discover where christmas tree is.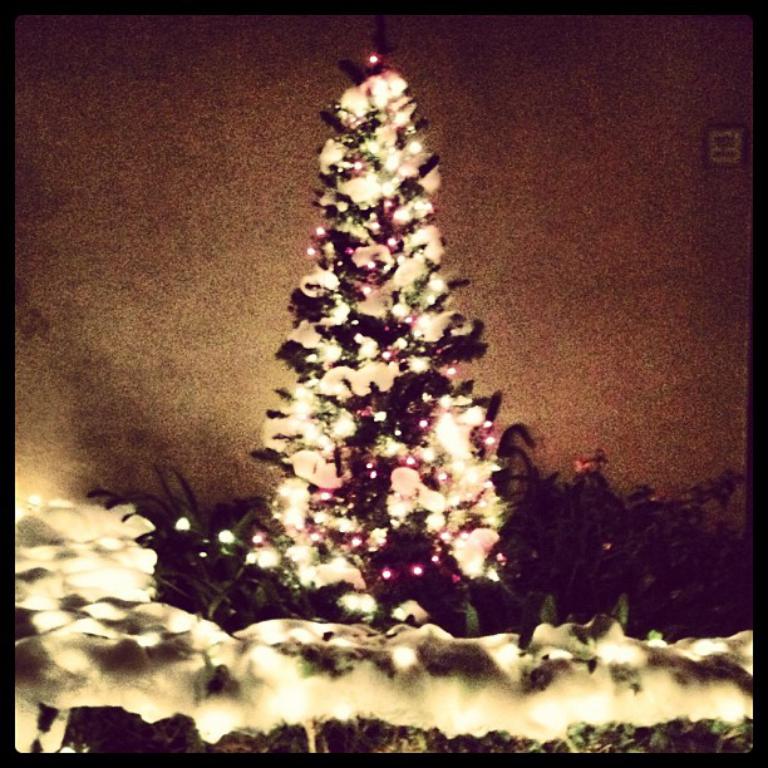
Discovered at box(217, 50, 520, 622).
